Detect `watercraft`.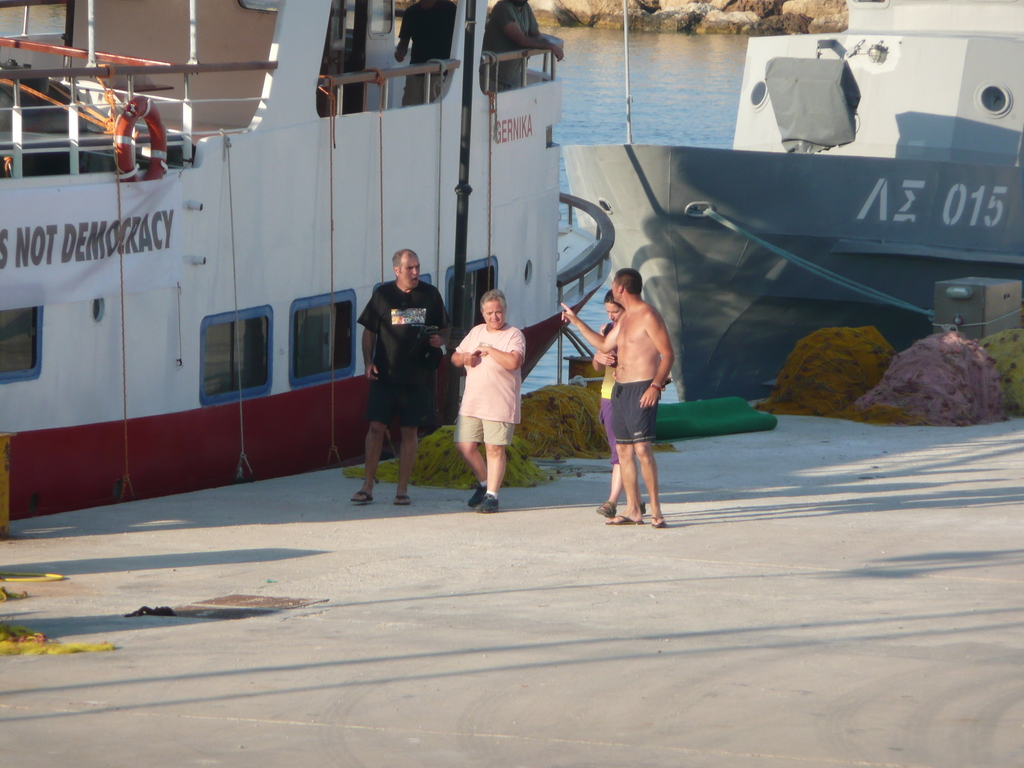
Detected at (left=564, top=1, right=1023, bottom=403).
